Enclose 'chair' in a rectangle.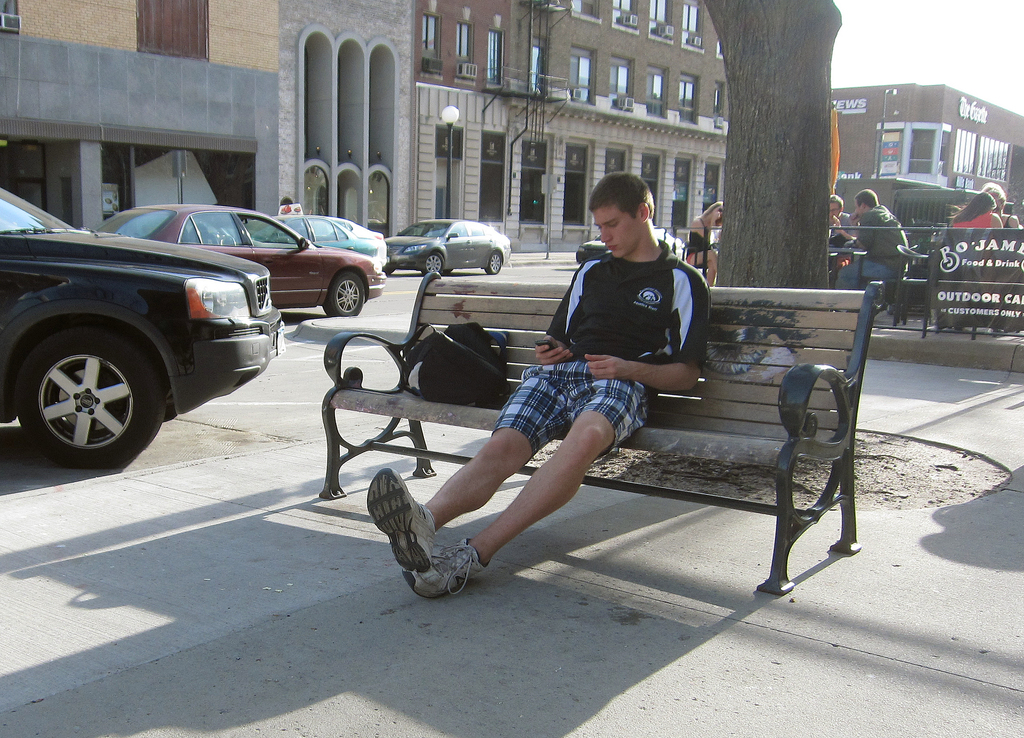
[x1=679, y1=227, x2=708, y2=284].
